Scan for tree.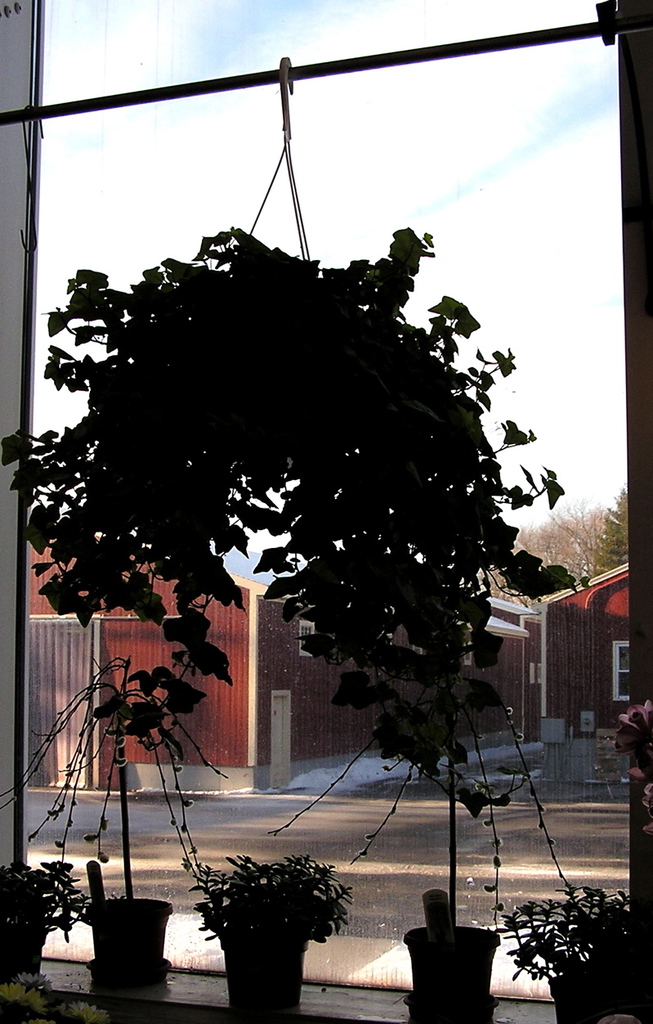
Scan result: left=178, top=854, right=355, bottom=1016.
